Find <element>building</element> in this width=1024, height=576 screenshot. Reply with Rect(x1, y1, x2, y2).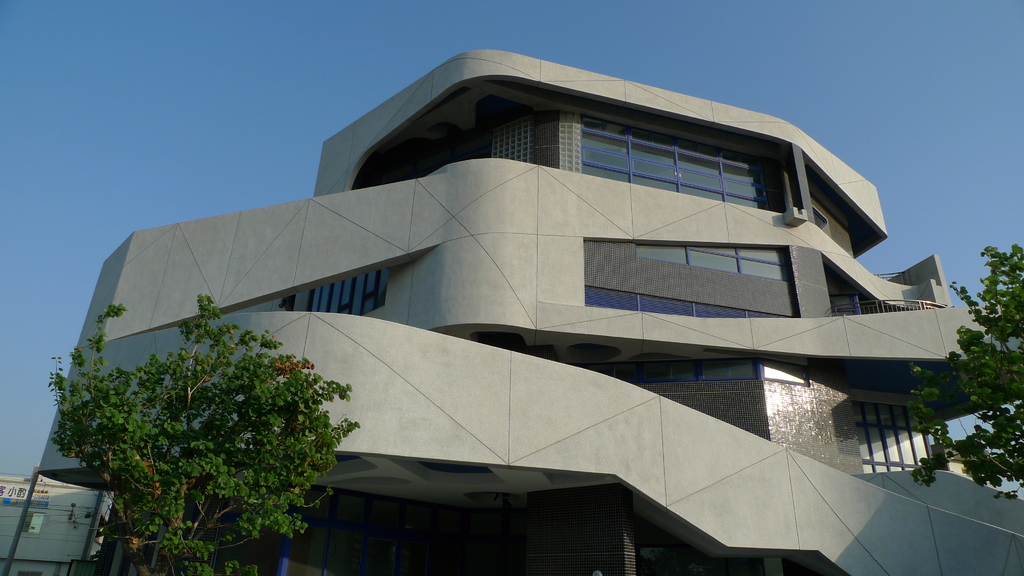
Rect(36, 51, 1023, 575).
